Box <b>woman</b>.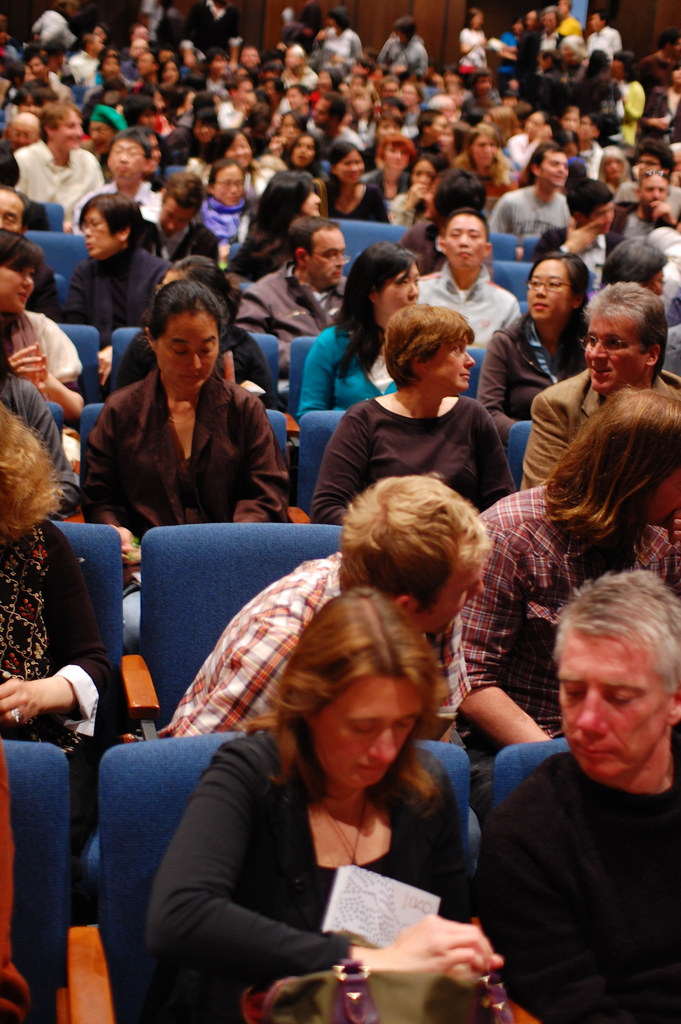
594:147:634:192.
